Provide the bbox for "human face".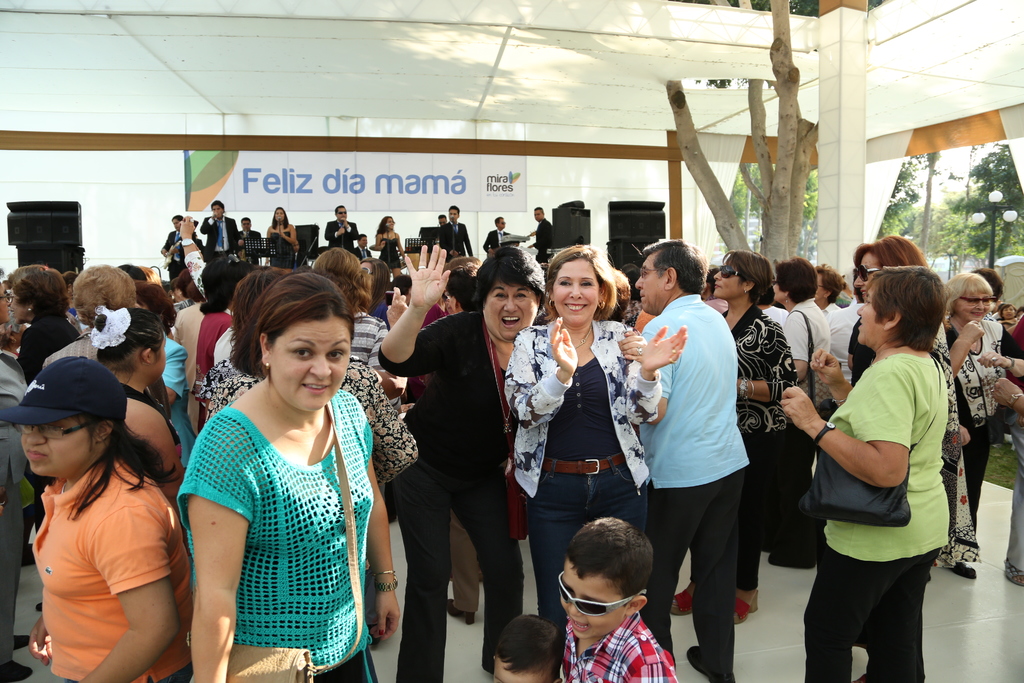
(left=534, top=210, right=540, bottom=220).
